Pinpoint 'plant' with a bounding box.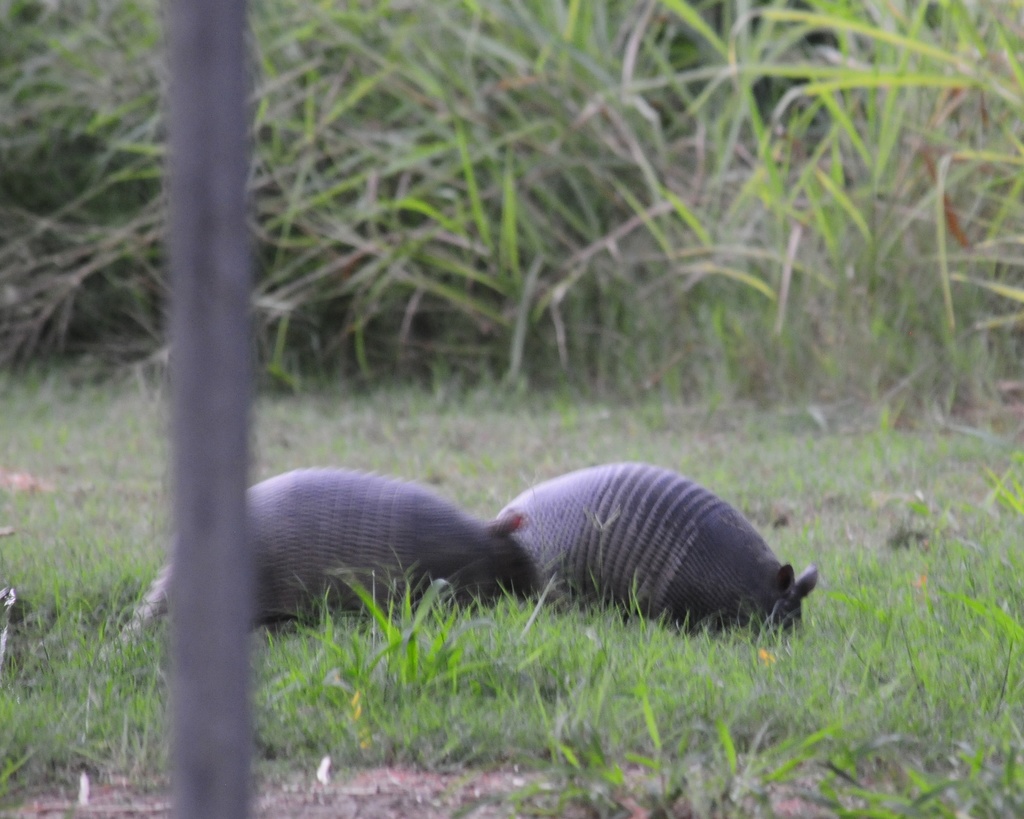
(0,0,1023,818).
